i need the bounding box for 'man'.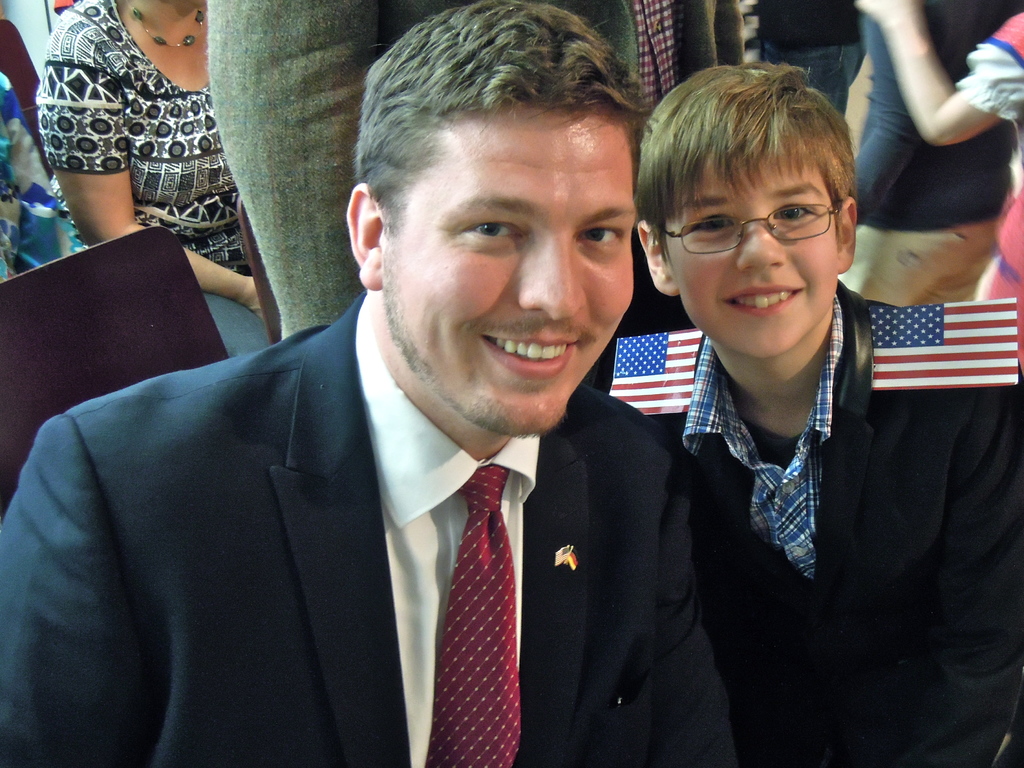
Here it is: {"left": 31, "top": 52, "right": 751, "bottom": 762}.
